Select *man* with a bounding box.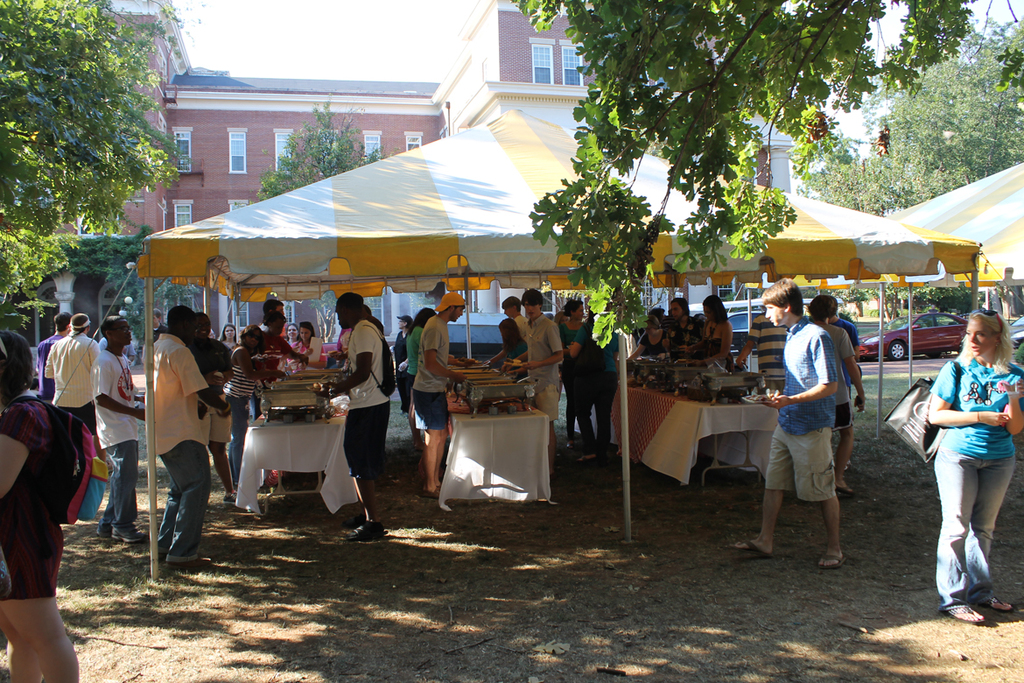
[x1=42, y1=312, x2=75, y2=393].
